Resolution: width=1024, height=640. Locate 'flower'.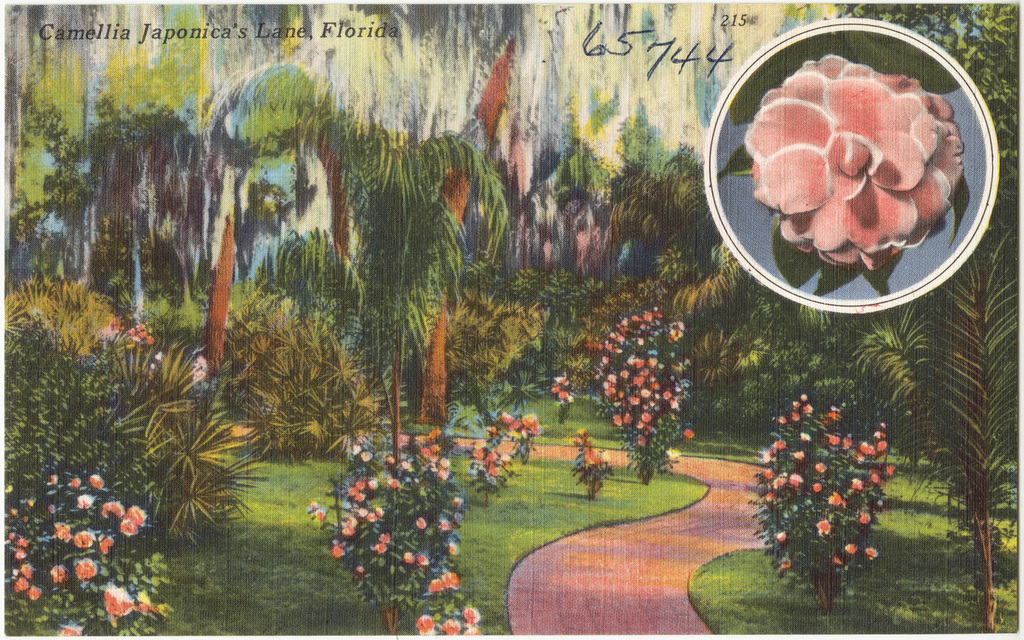
(590, 307, 704, 449).
